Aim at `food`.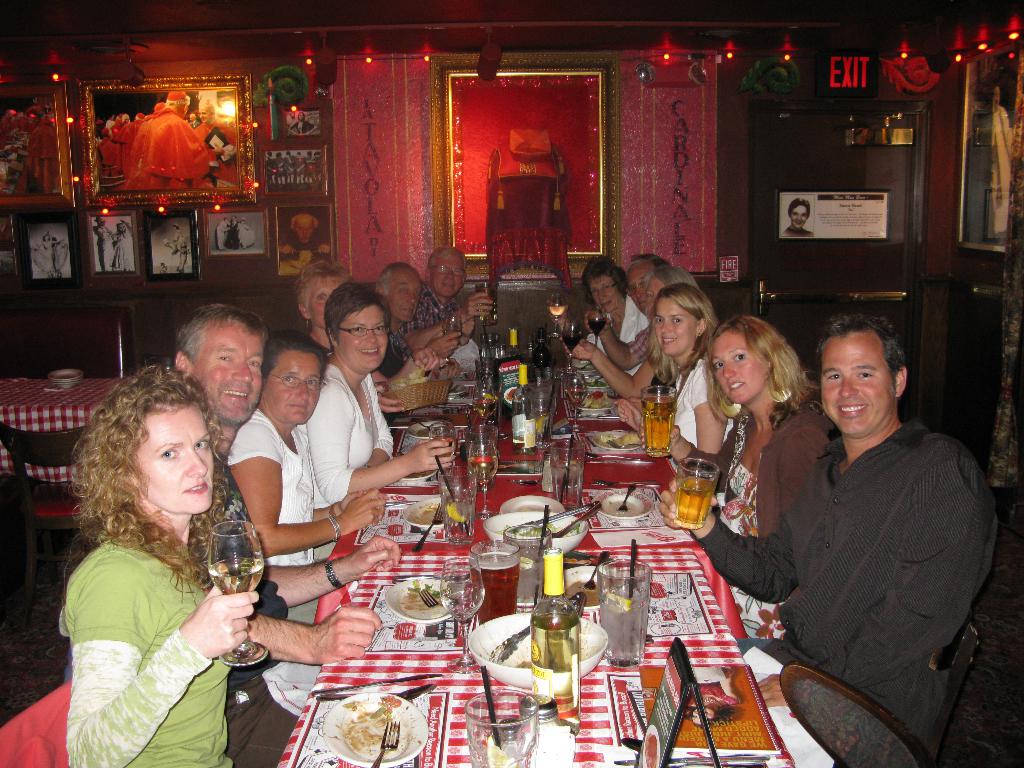
Aimed at select_region(386, 365, 429, 387).
